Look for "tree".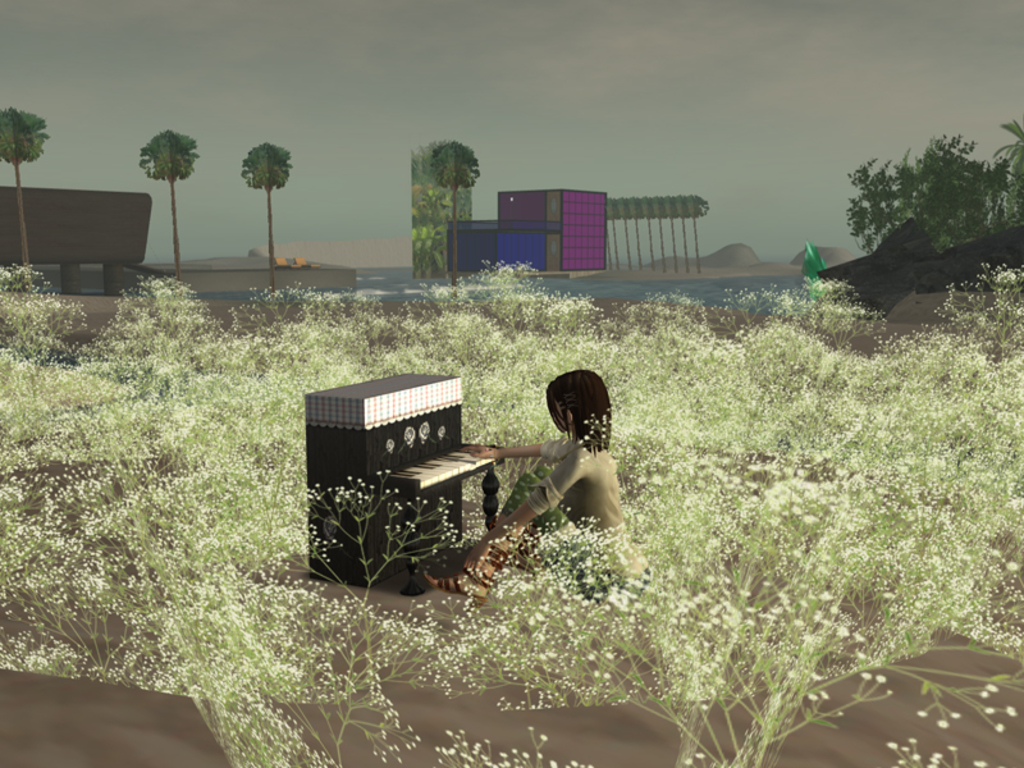
Found: bbox(429, 138, 481, 288).
